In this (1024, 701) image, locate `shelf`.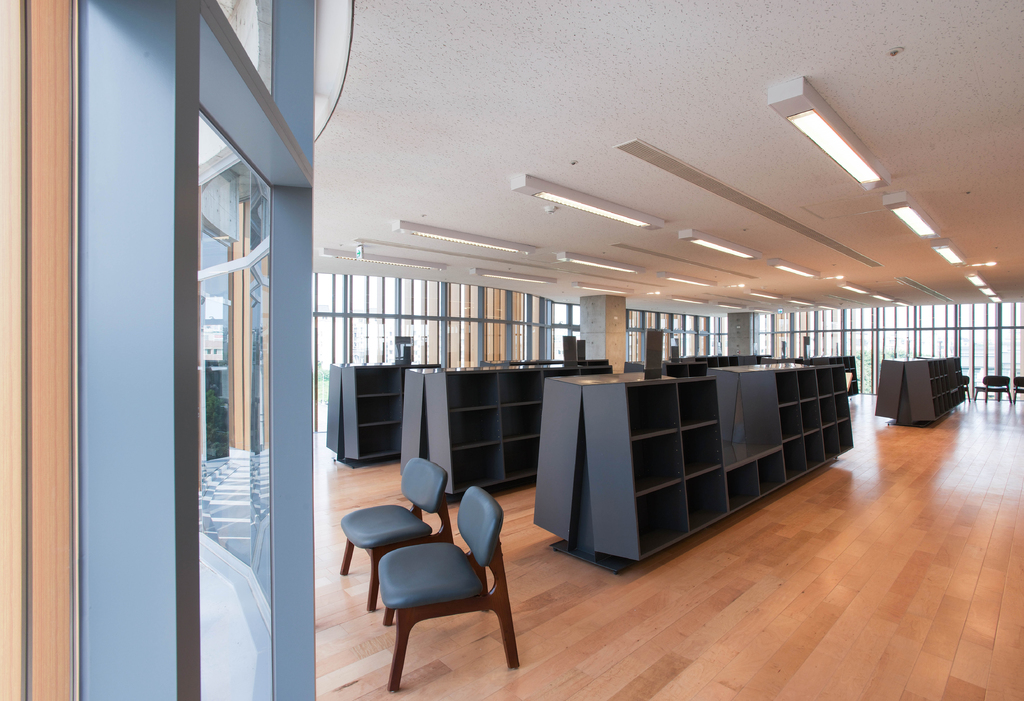
Bounding box: 391/359/457/492.
